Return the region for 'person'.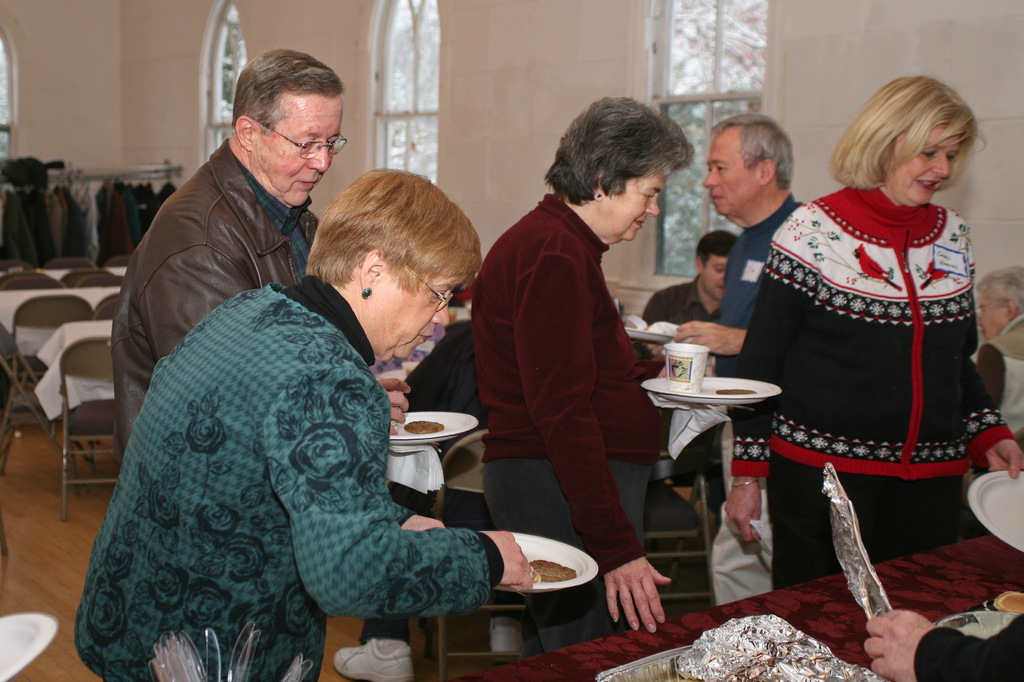
731:53:1013:564.
